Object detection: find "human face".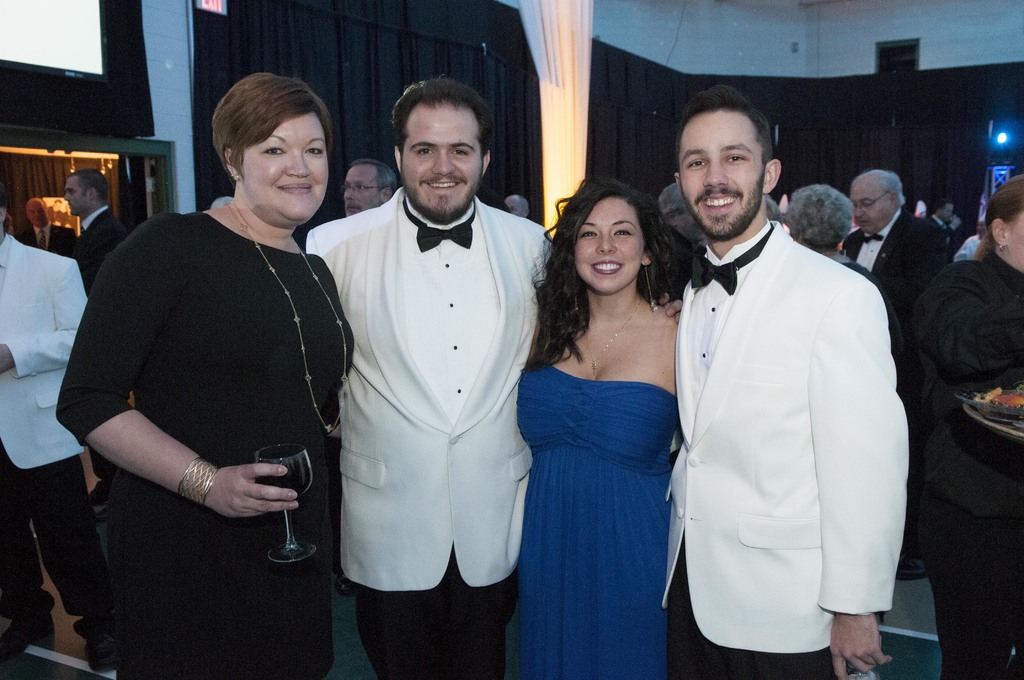
bbox(1007, 212, 1023, 266).
